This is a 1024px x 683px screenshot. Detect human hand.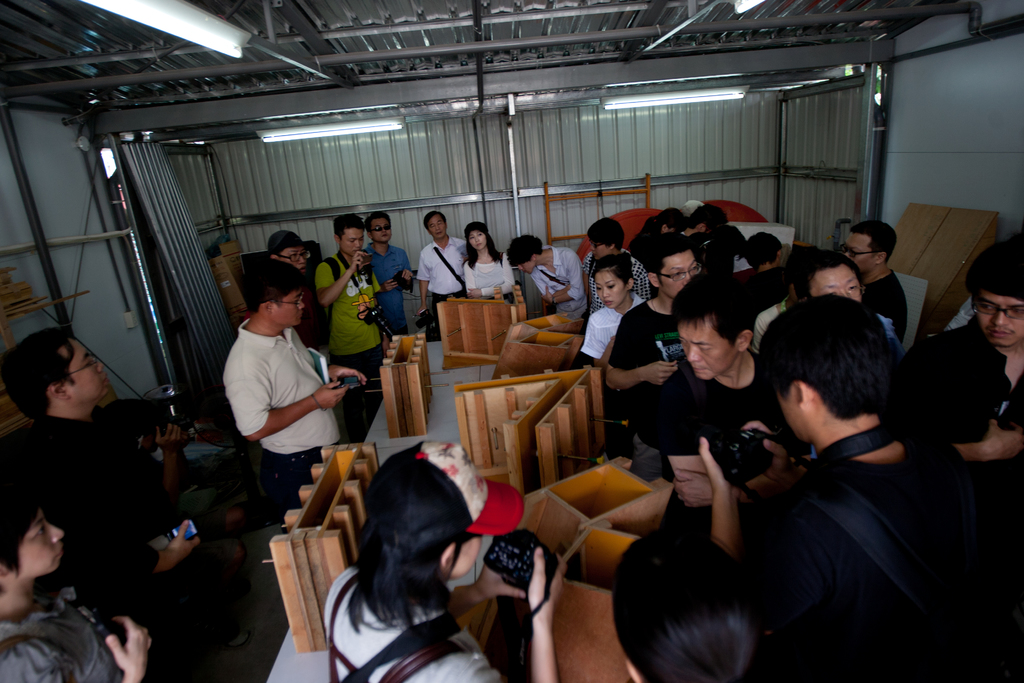
[left=642, top=359, right=680, bottom=389].
